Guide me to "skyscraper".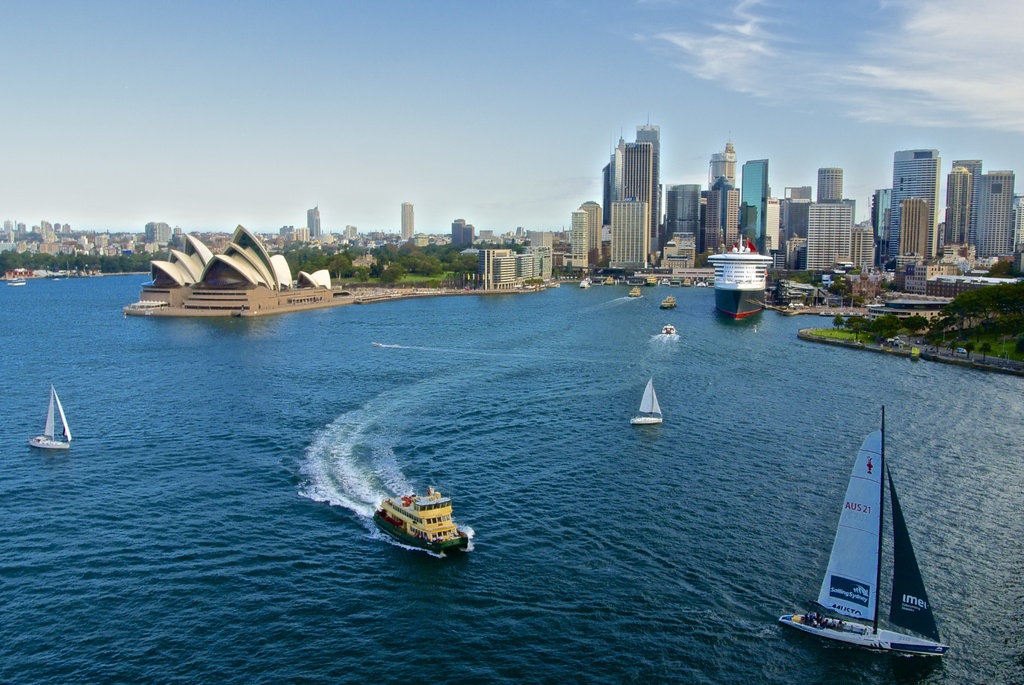
Guidance: 584,200,606,266.
